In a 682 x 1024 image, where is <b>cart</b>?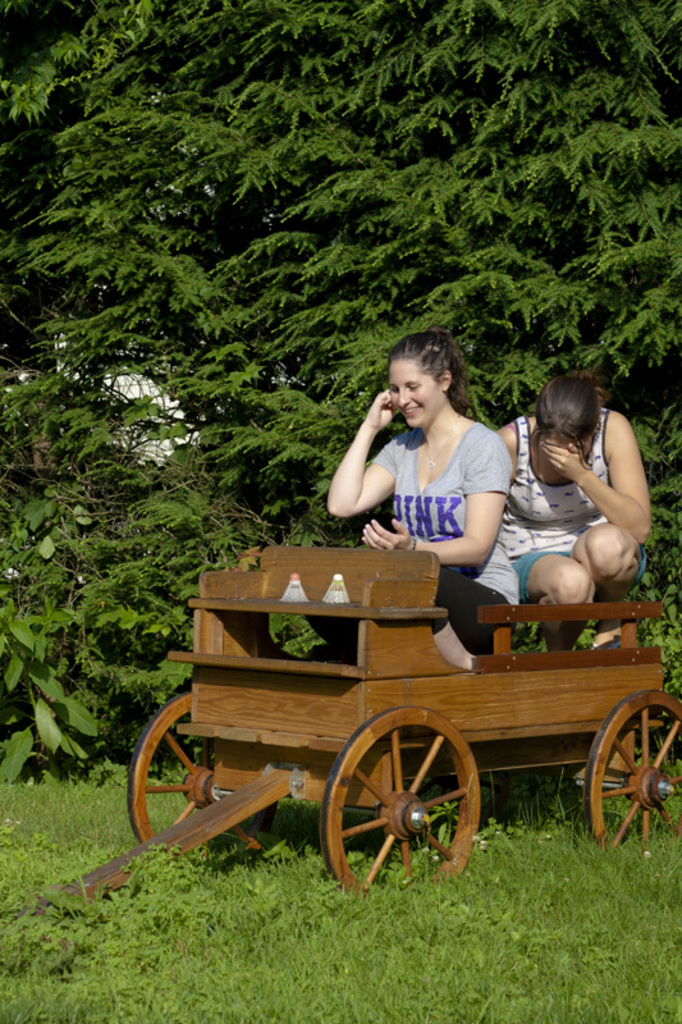
[20,543,681,942].
